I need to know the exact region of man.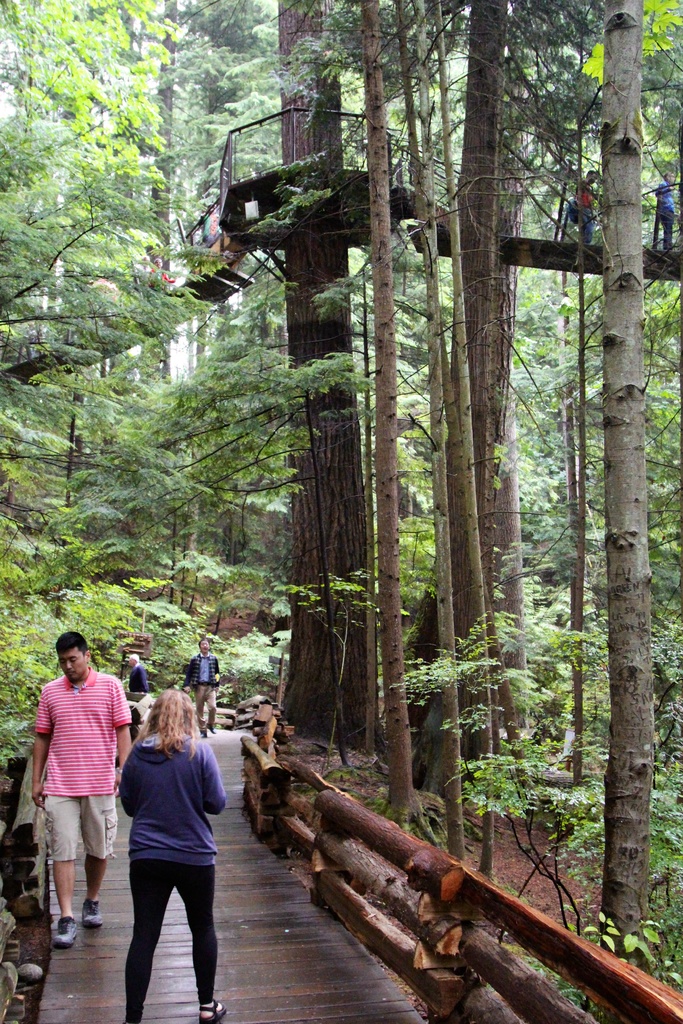
Region: [184, 639, 219, 737].
